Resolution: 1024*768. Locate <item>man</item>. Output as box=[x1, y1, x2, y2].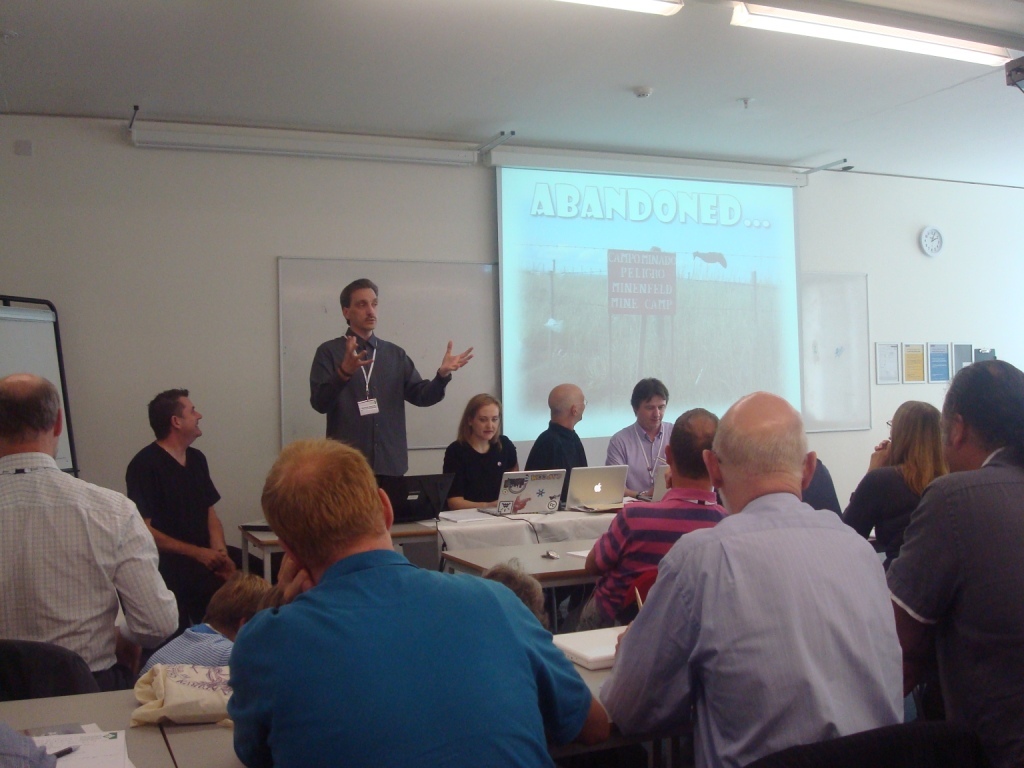
box=[556, 405, 725, 634].
